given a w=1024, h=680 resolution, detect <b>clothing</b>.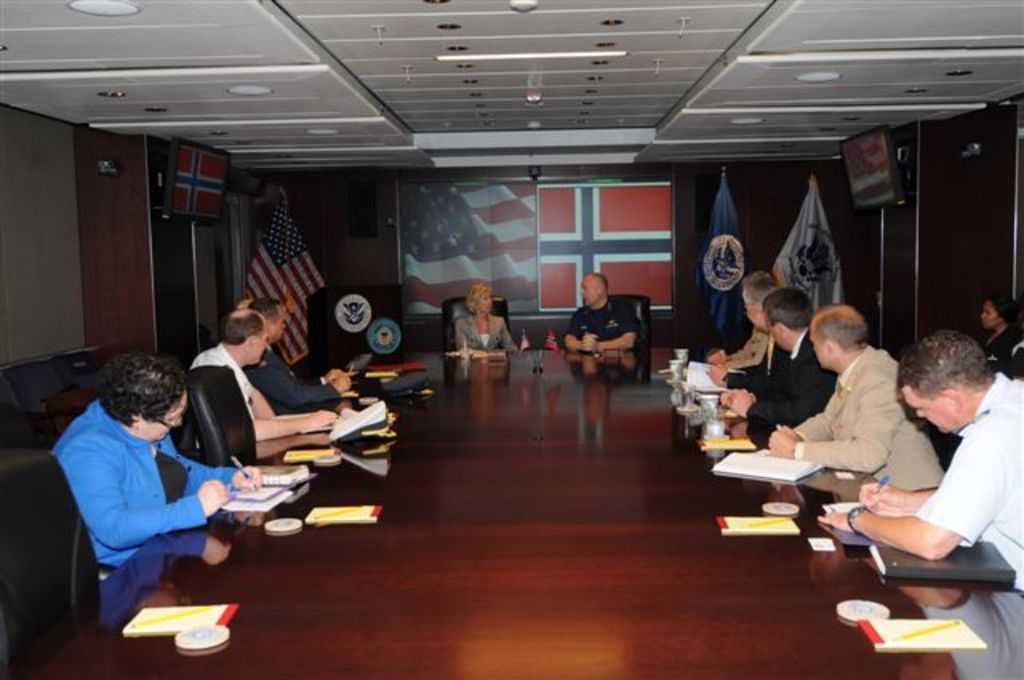
BBox(563, 298, 645, 350).
